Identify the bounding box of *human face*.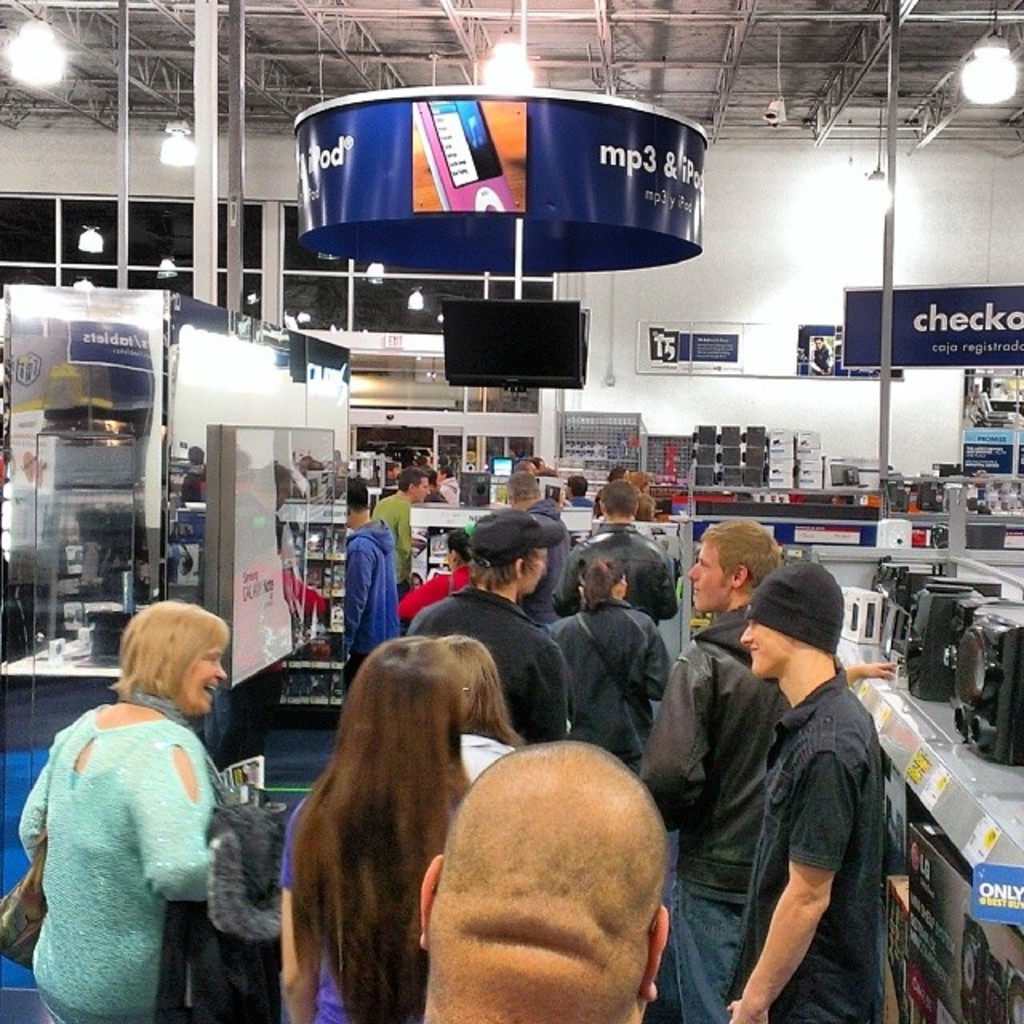
[x1=530, y1=547, x2=539, y2=587].
